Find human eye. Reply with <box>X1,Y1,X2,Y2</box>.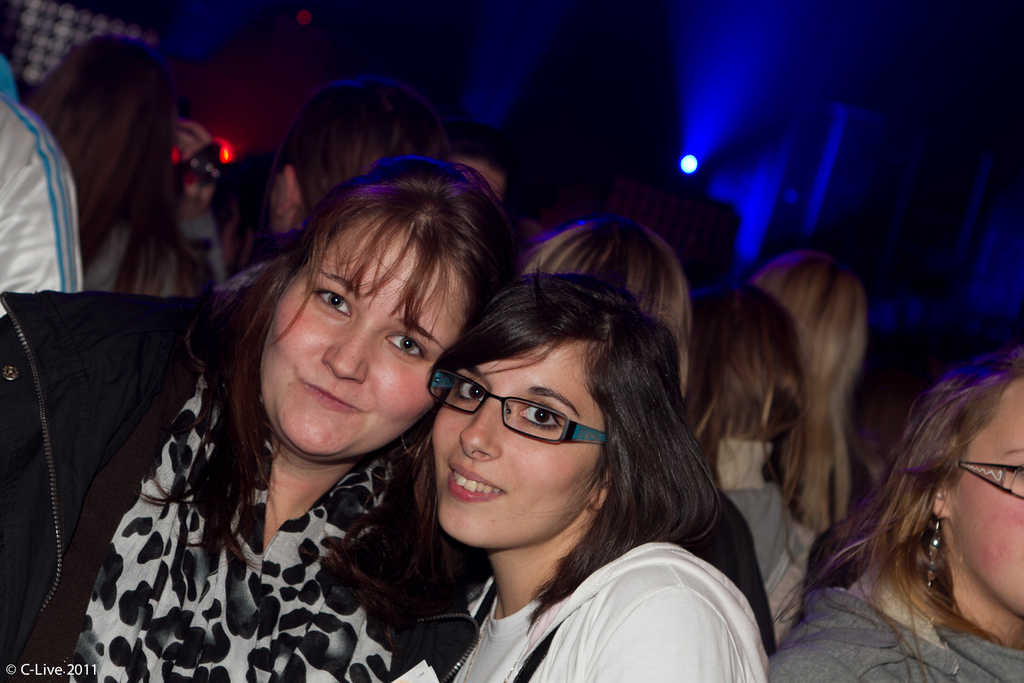
<box>314,289,352,321</box>.
